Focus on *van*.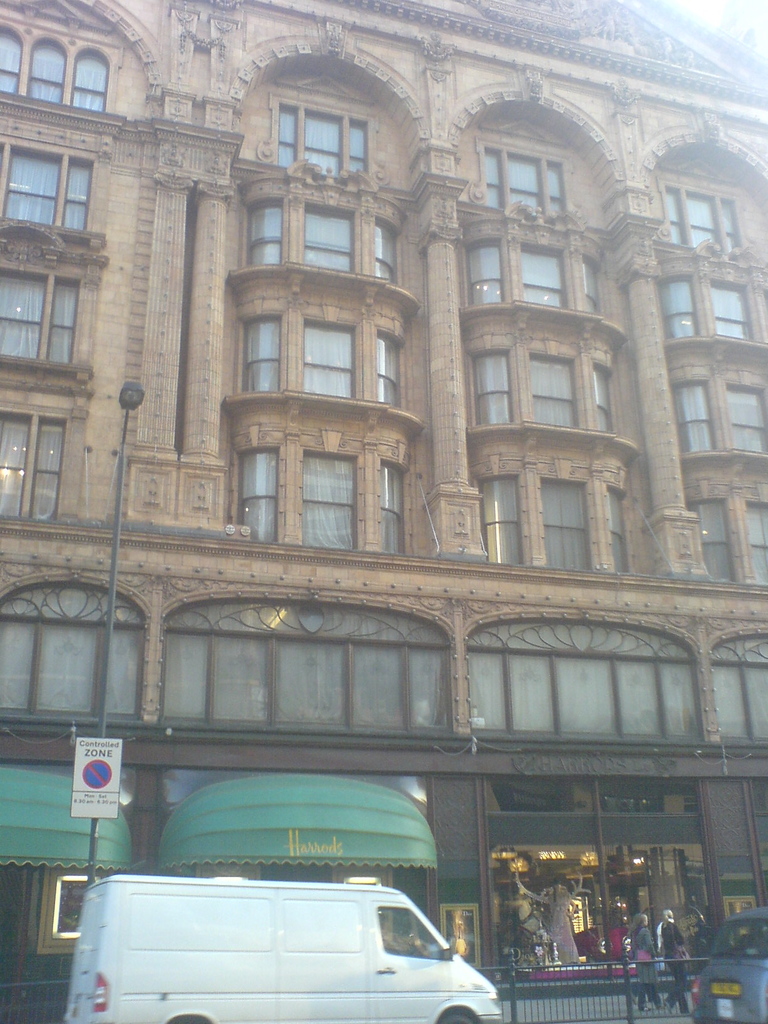
Focused at bbox=[61, 870, 502, 1023].
